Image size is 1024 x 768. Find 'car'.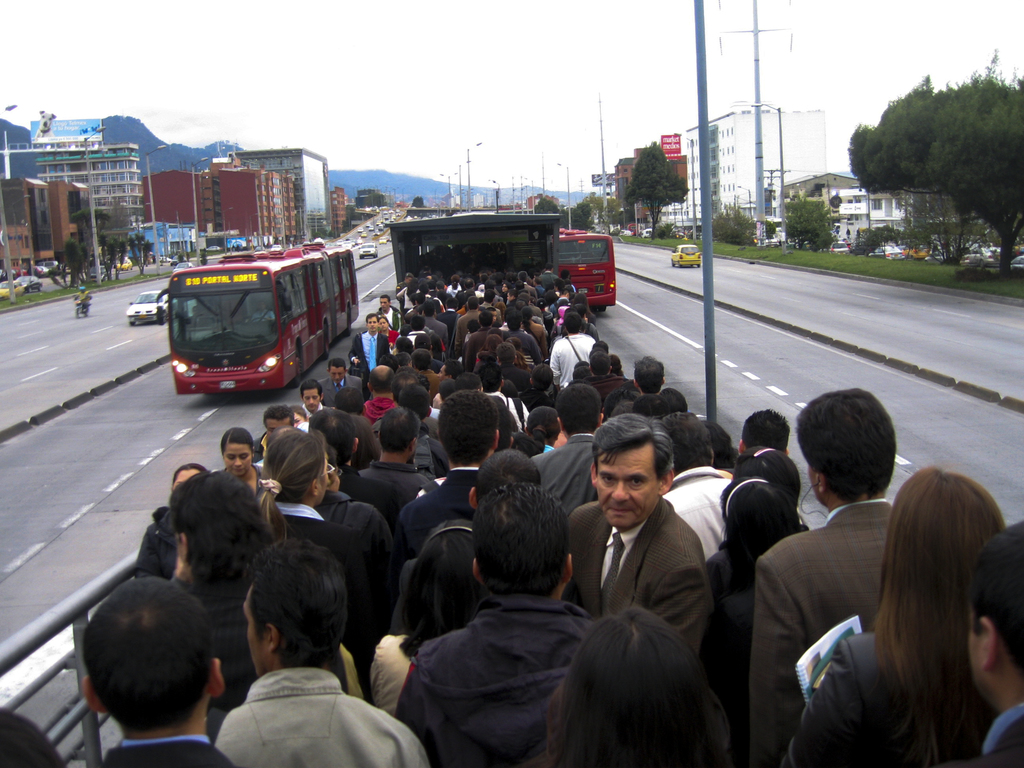
<bbox>127, 291, 168, 330</bbox>.
